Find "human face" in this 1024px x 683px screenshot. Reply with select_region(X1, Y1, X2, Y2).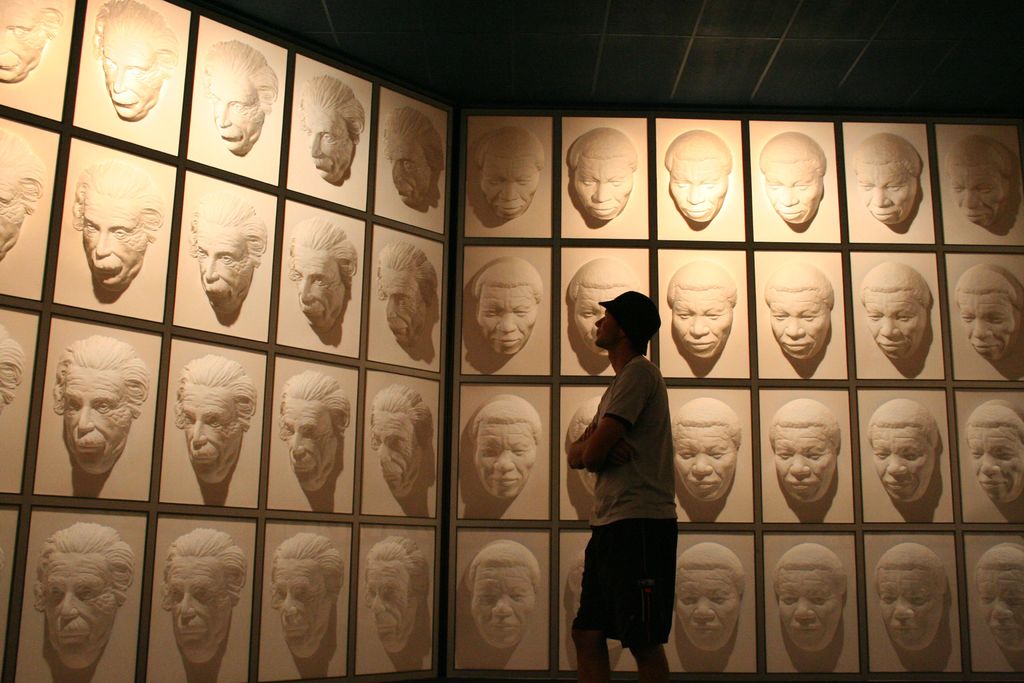
select_region(952, 168, 1014, 228).
